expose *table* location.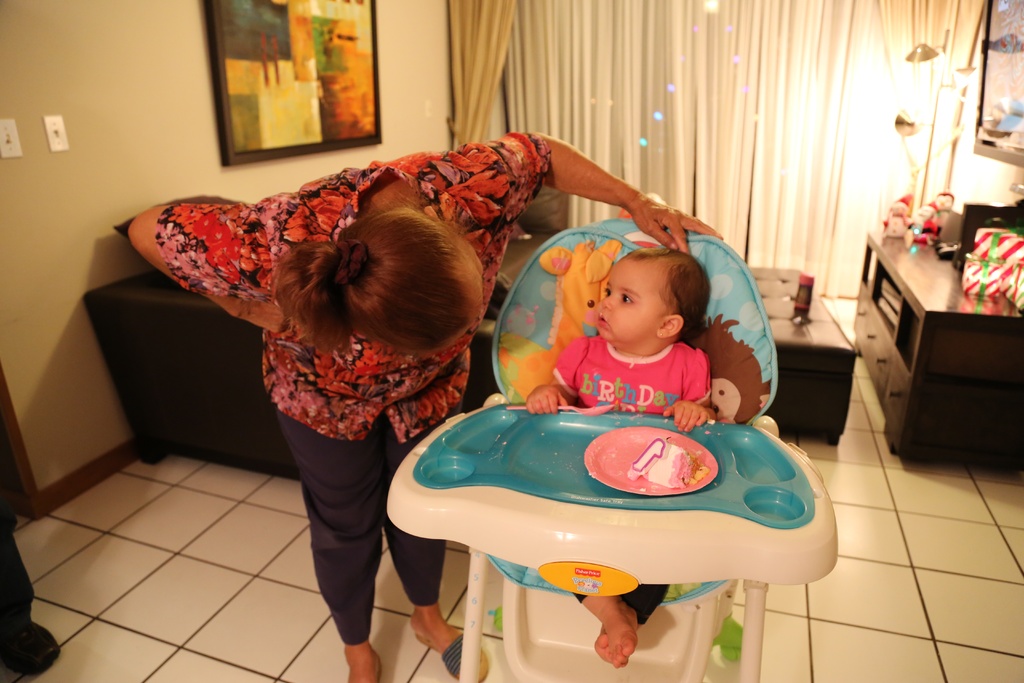
Exposed at crop(853, 227, 1023, 475).
